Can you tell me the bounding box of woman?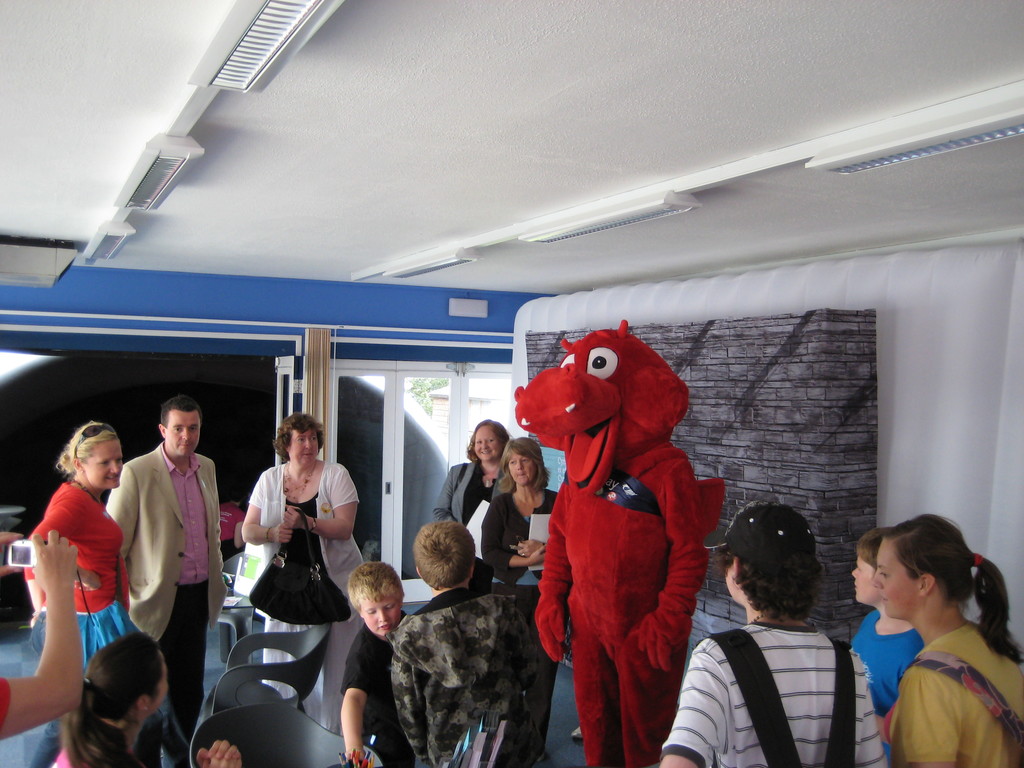
(429,419,506,554).
